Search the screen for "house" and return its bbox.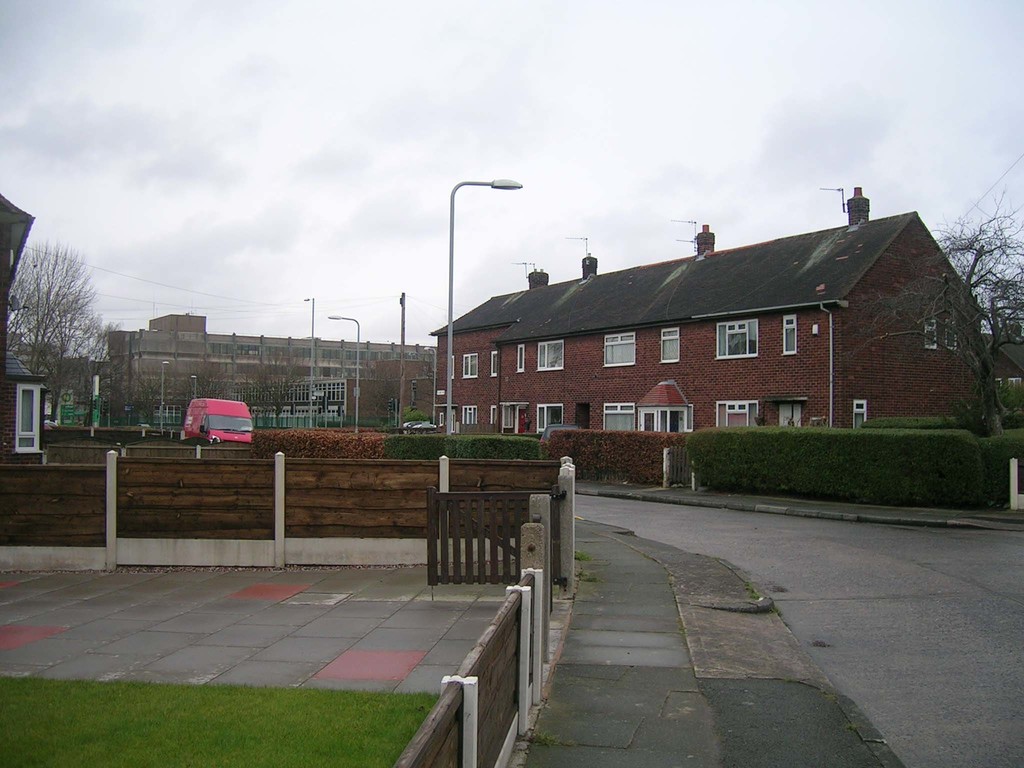
Found: {"x1": 431, "y1": 183, "x2": 988, "y2": 442}.
